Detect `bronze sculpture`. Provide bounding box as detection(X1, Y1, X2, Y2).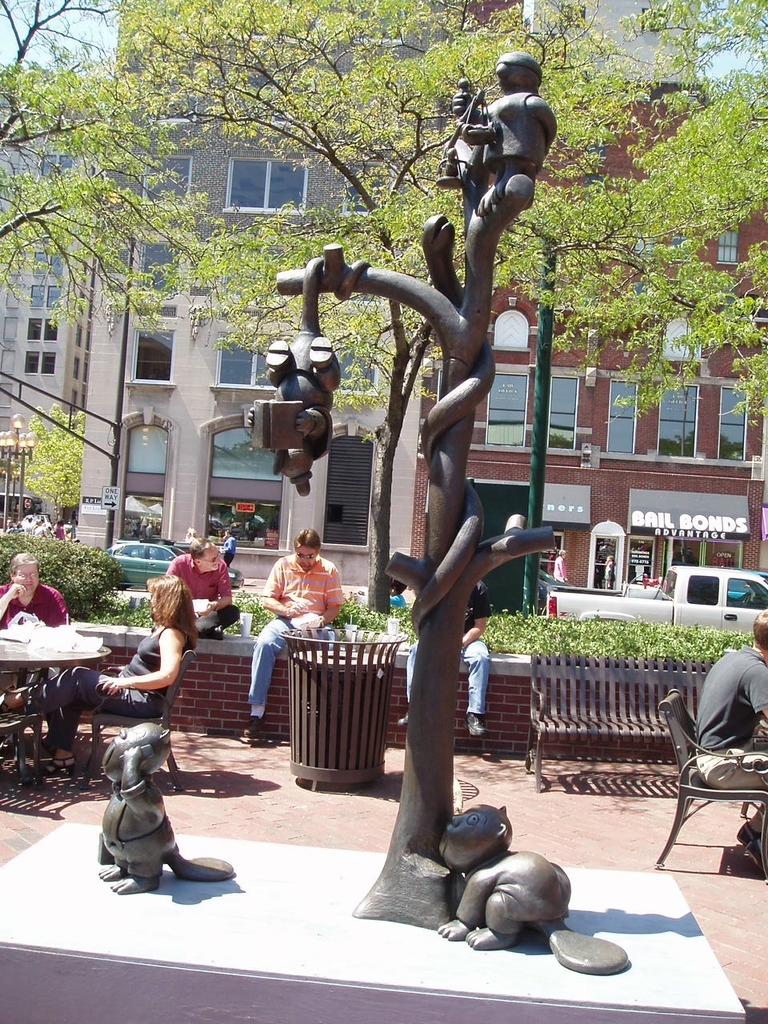
detection(246, 53, 567, 952).
